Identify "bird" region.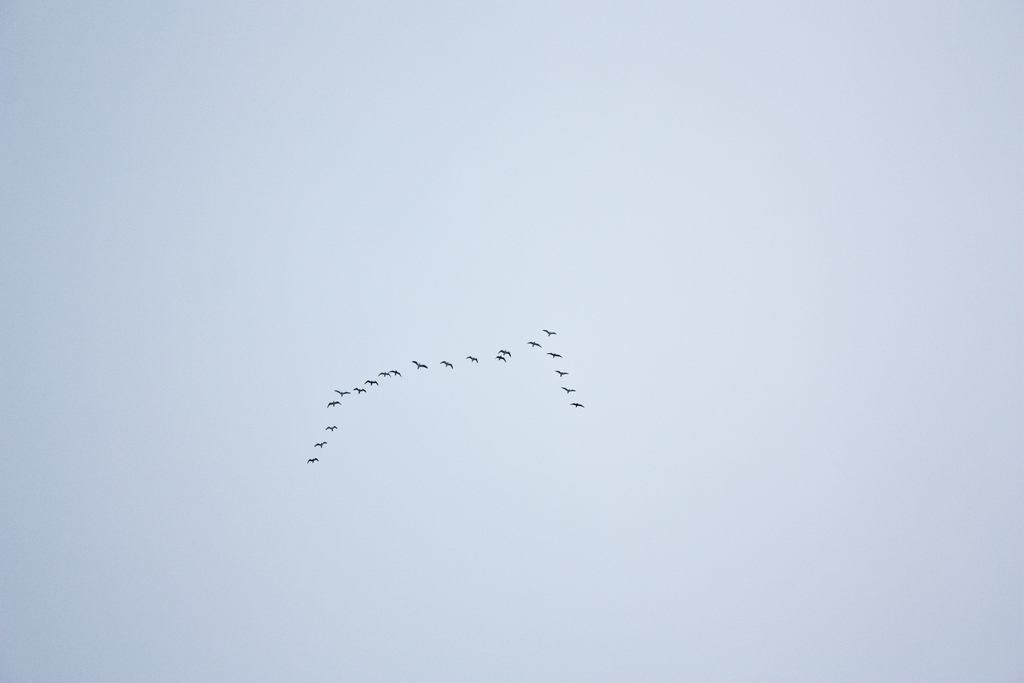
Region: <bbox>547, 349, 562, 360</bbox>.
